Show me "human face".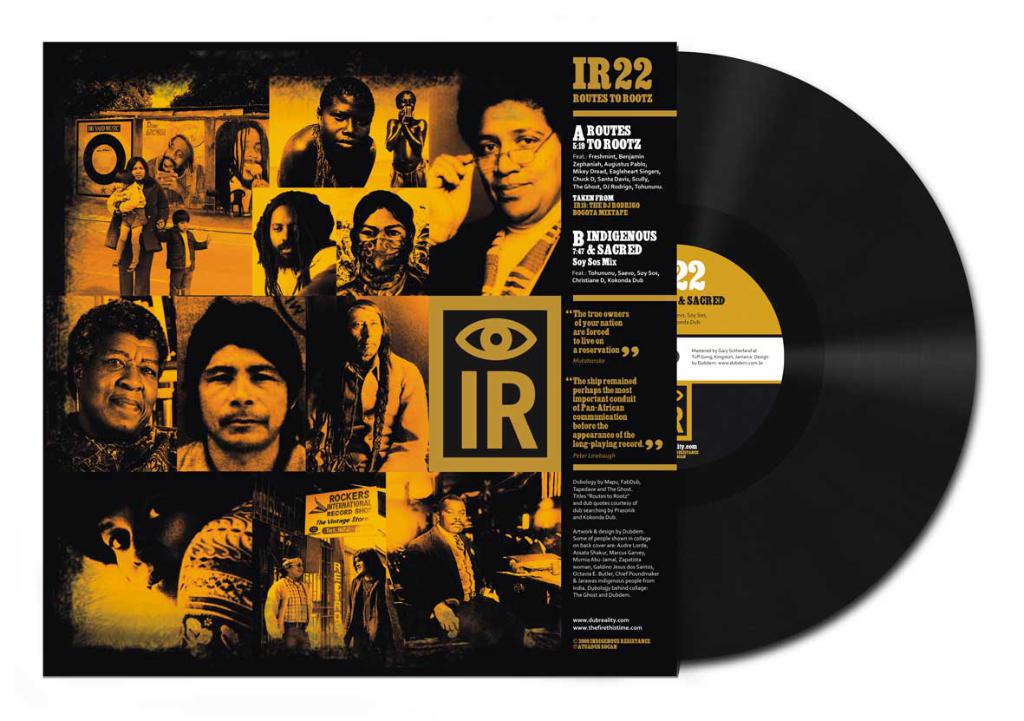
"human face" is here: <region>82, 329, 162, 435</region>.
